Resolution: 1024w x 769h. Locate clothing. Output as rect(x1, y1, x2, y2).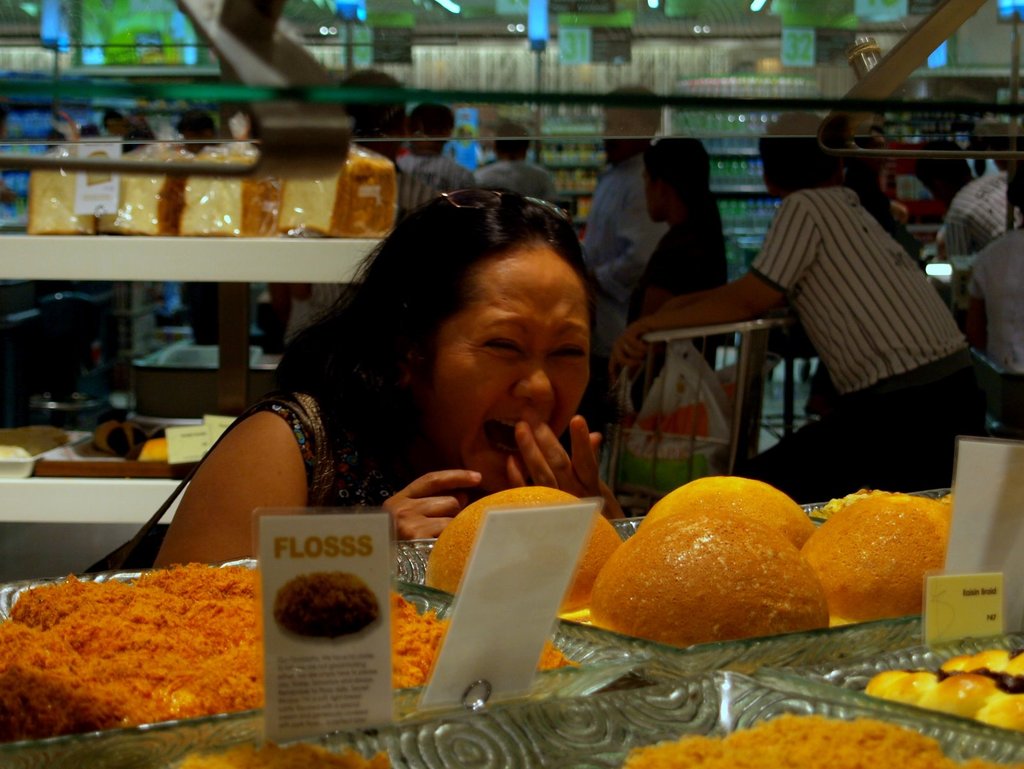
rect(177, 281, 221, 353).
